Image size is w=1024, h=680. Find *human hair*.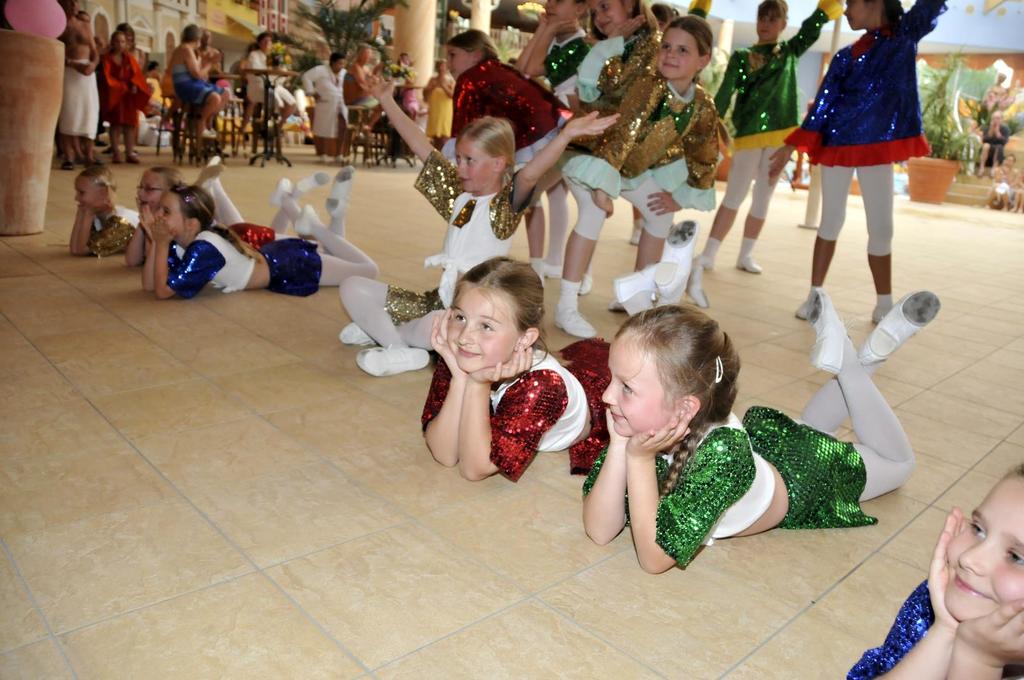
435, 59, 442, 70.
